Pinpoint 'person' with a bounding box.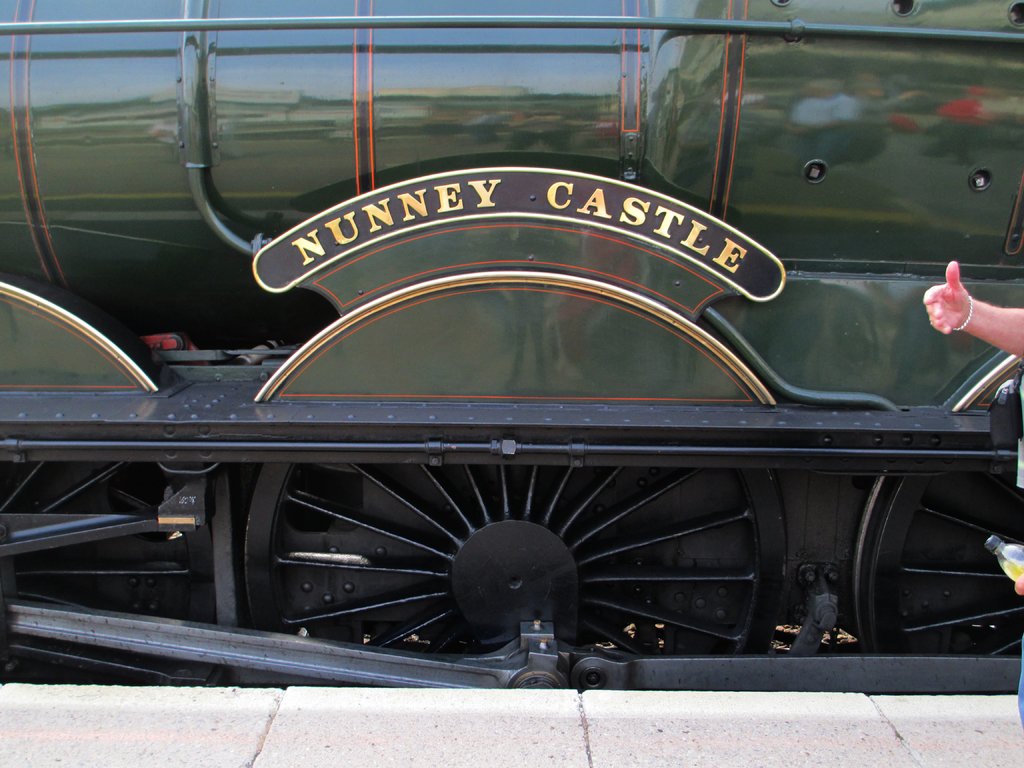
detection(921, 260, 1023, 731).
